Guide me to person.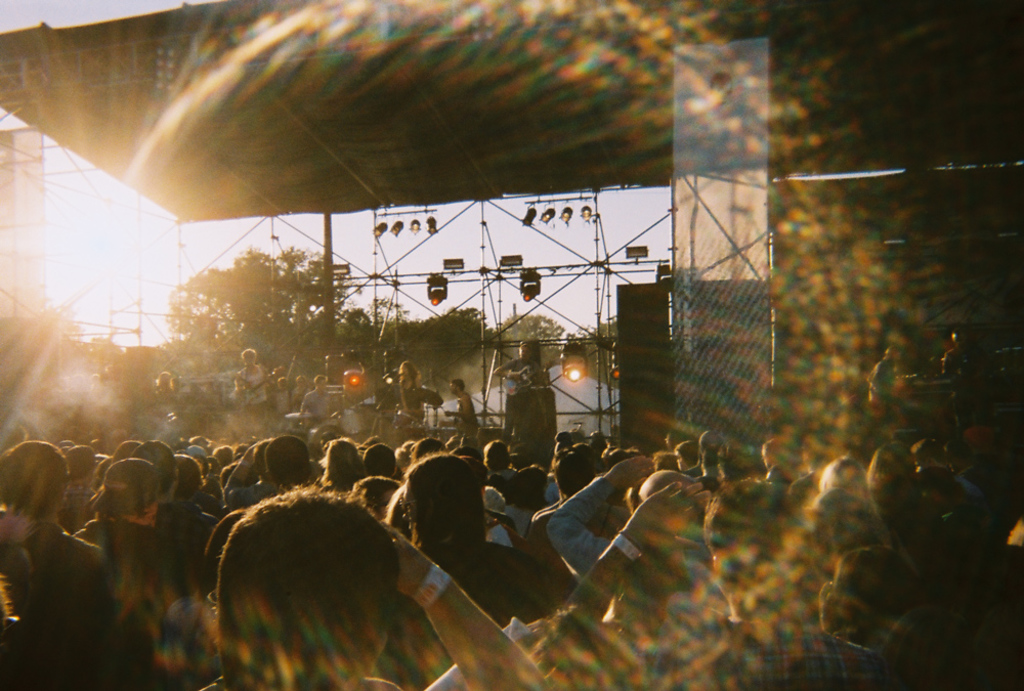
Guidance: [left=224, top=350, right=280, bottom=415].
